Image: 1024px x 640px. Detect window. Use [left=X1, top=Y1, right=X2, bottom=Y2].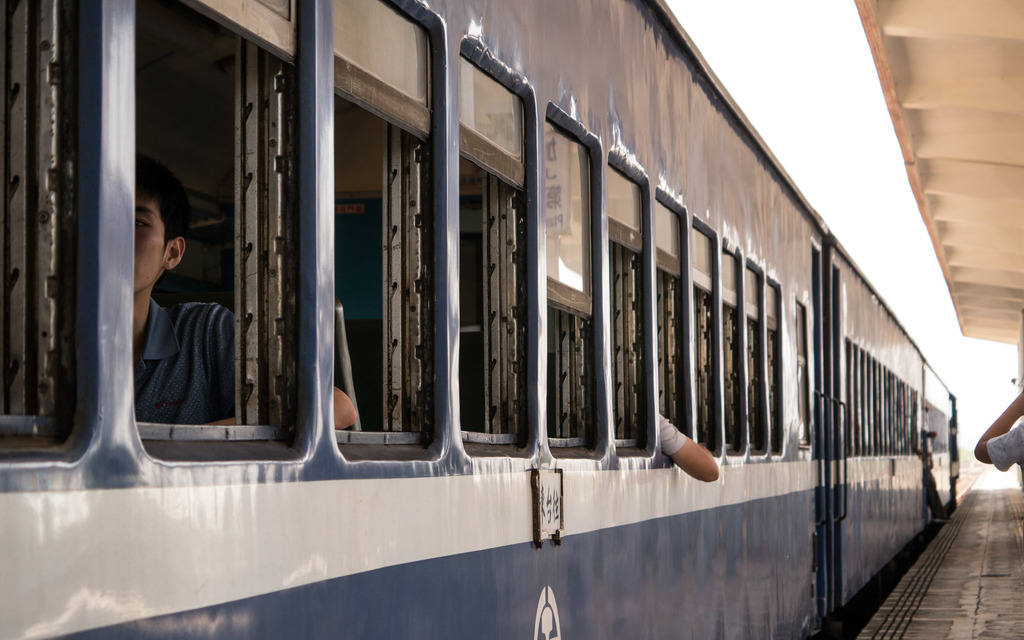
[left=725, top=246, right=748, bottom=458].
